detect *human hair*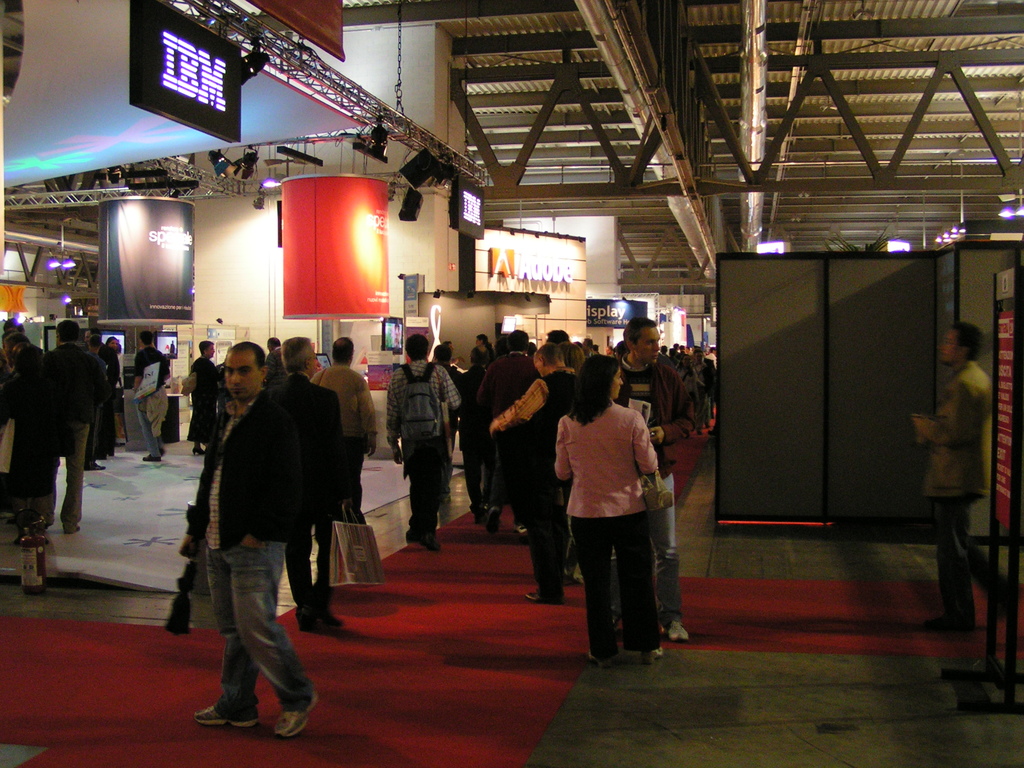
detection(108, 335, 118, 342)
